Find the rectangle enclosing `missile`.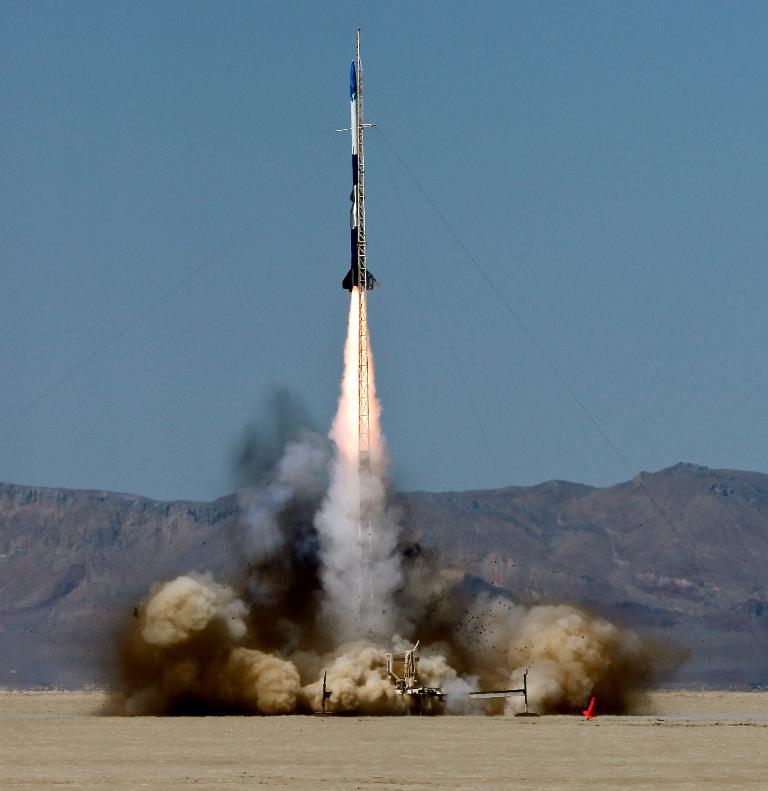
rect(340, 56, 381, 295).
